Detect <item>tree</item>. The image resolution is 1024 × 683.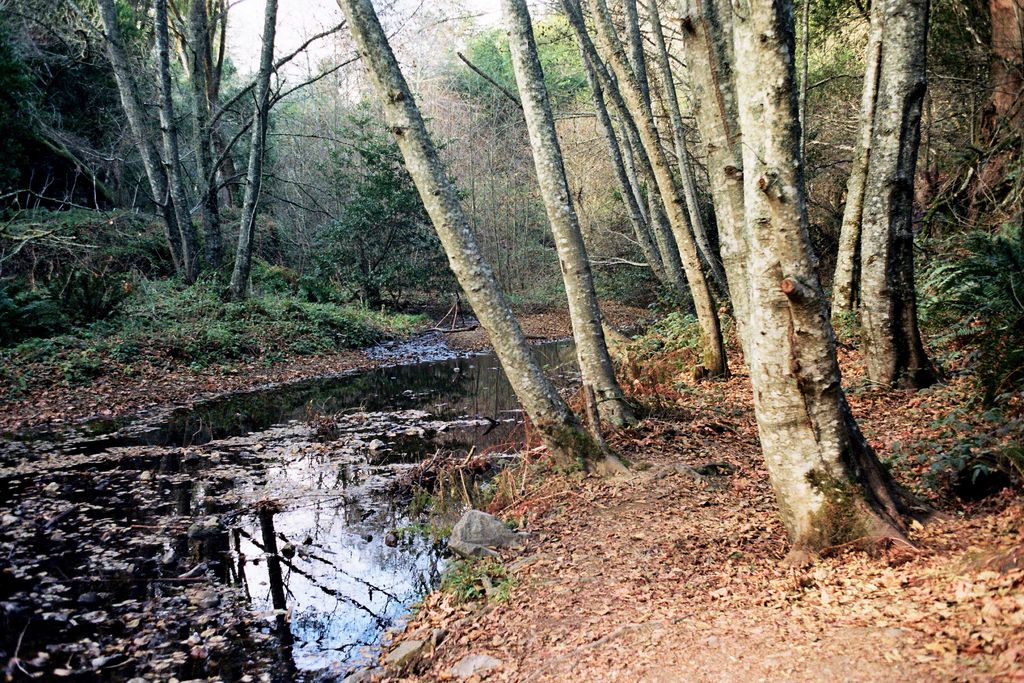
565 0 738 388.
